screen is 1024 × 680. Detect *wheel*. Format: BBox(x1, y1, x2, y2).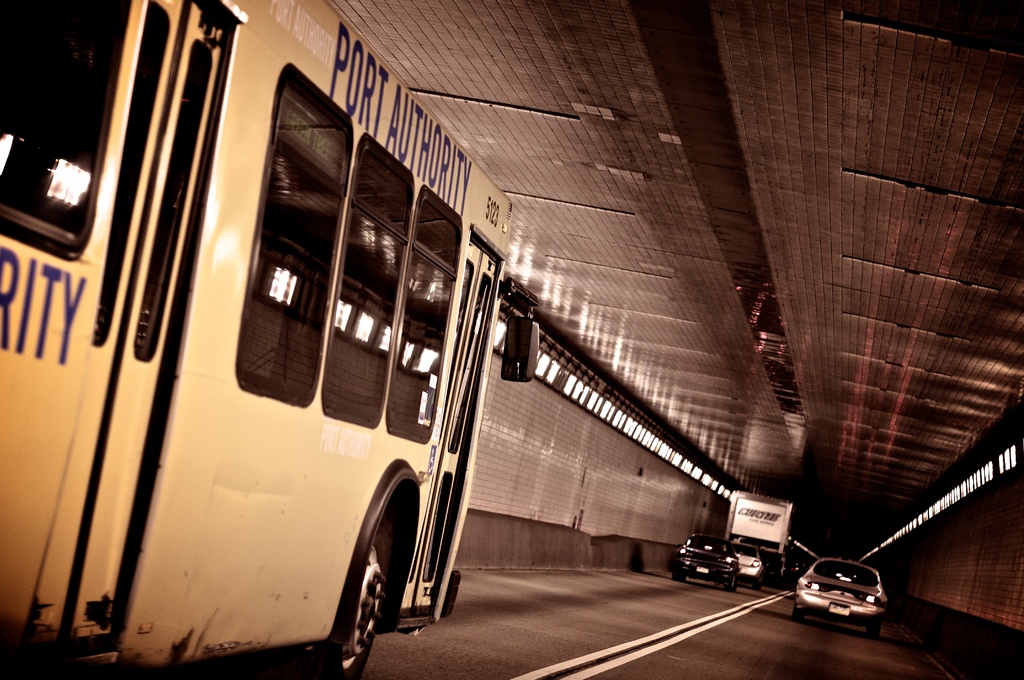
BBox(866, 624, 880, 640).
